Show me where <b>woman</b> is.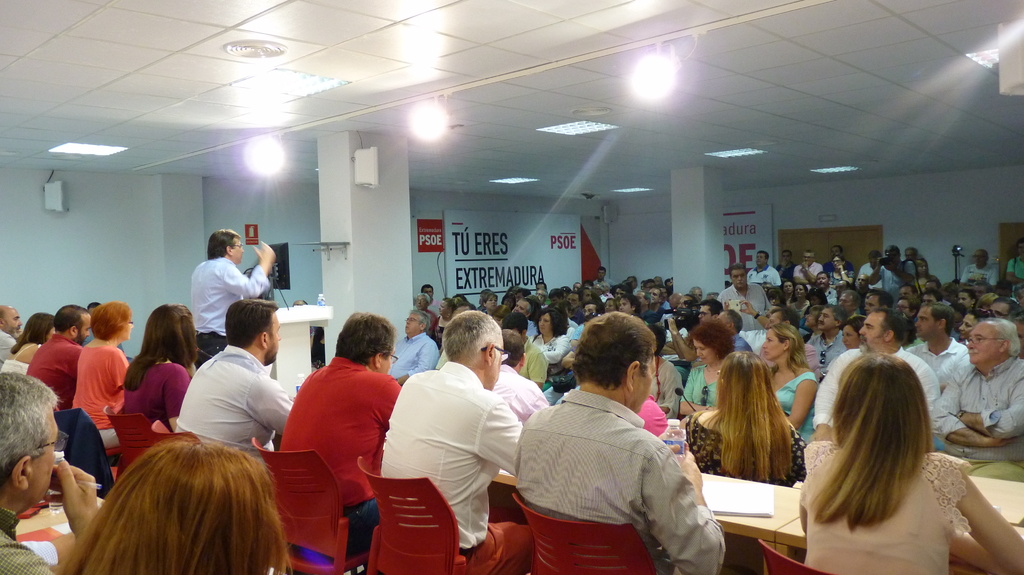
<b>woman</b> is at [529,303,582,375].
